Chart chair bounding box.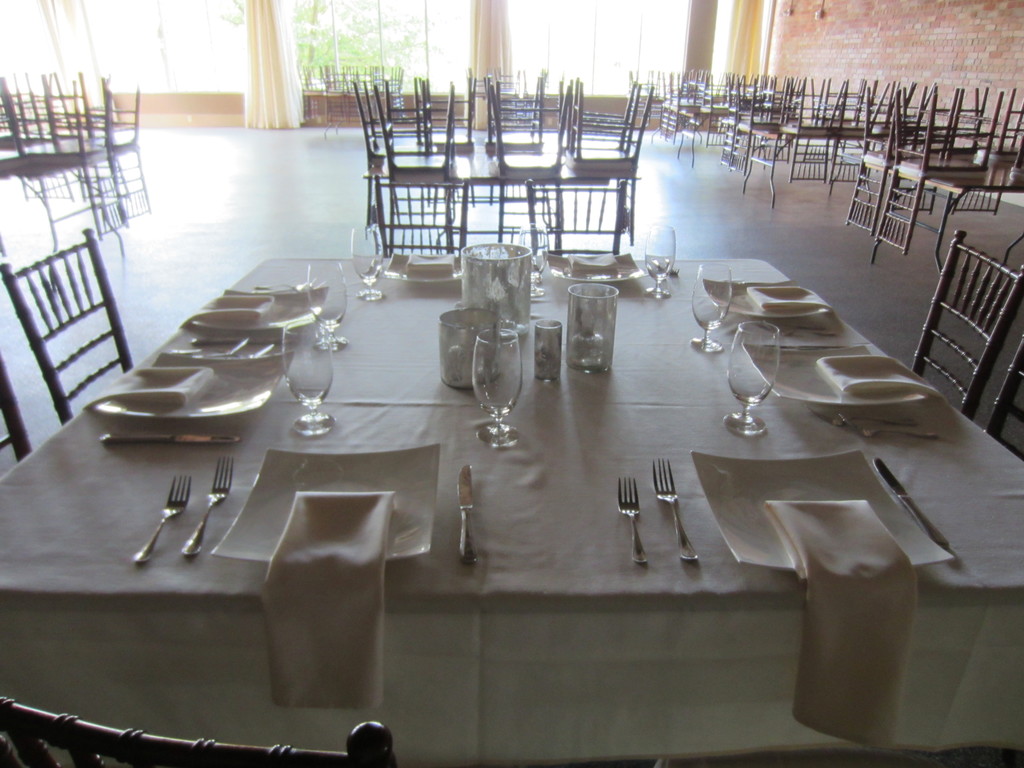
Charted: [left=381, top=73, right=449, bottom=239].
